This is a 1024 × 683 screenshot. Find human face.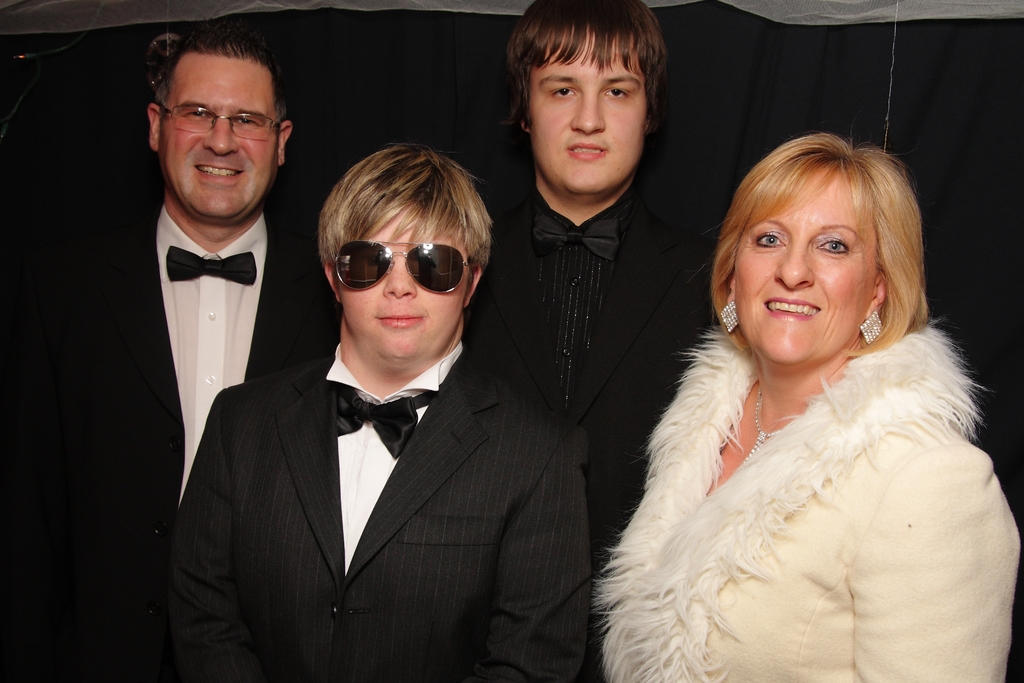
Bounding box: BBox(734, 176, 876, 365).
